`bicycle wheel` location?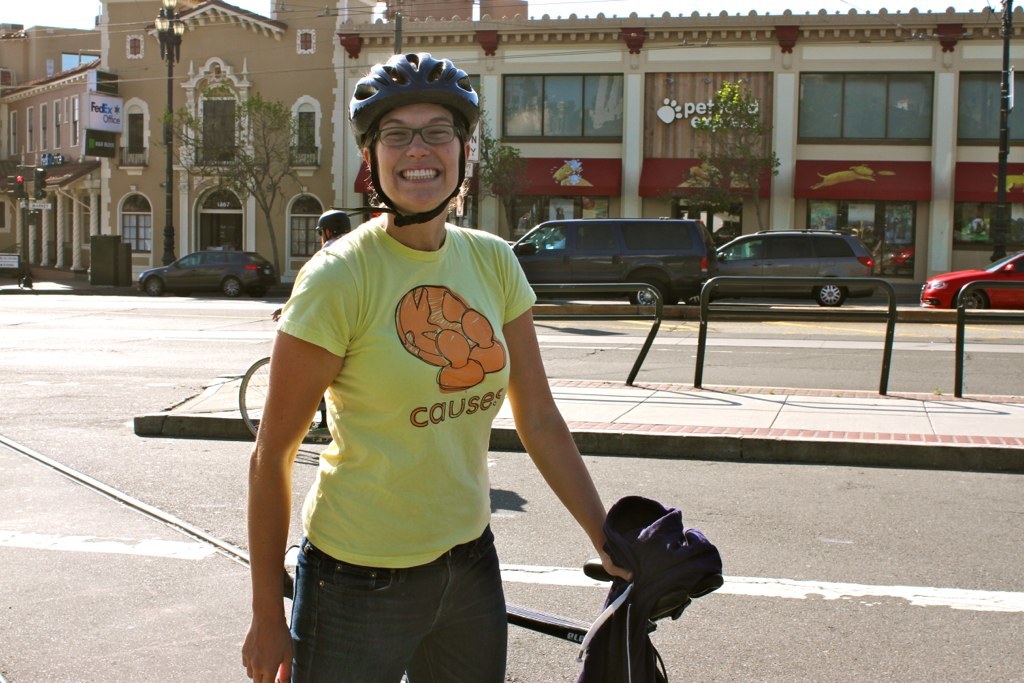
locate(240, 356, 326, 440)
